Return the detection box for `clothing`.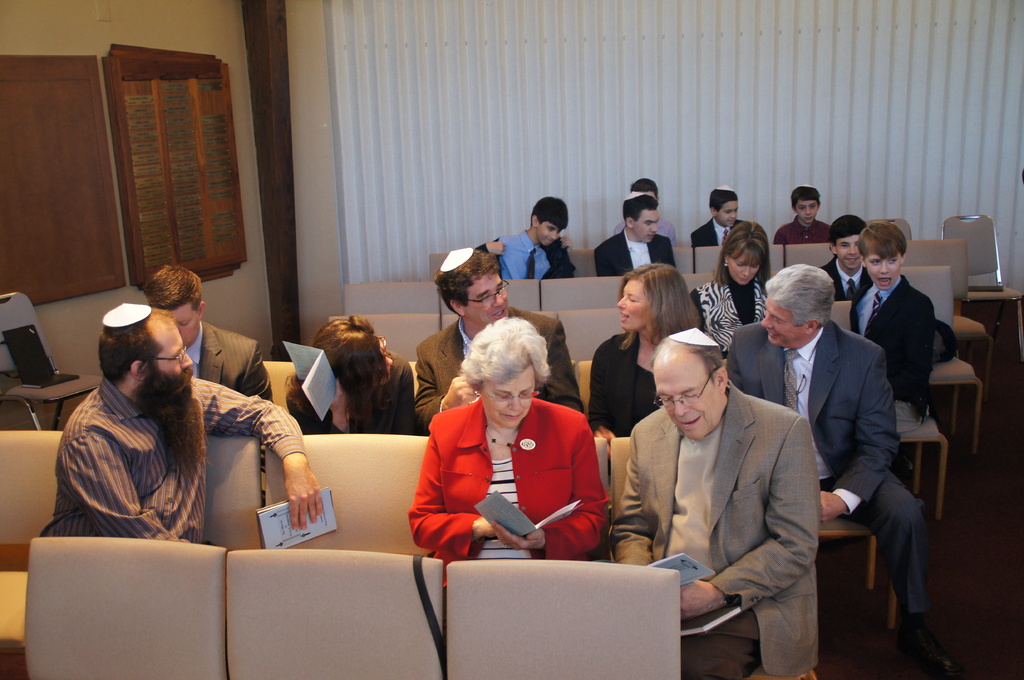
box=[724, 324, 915, 618].
